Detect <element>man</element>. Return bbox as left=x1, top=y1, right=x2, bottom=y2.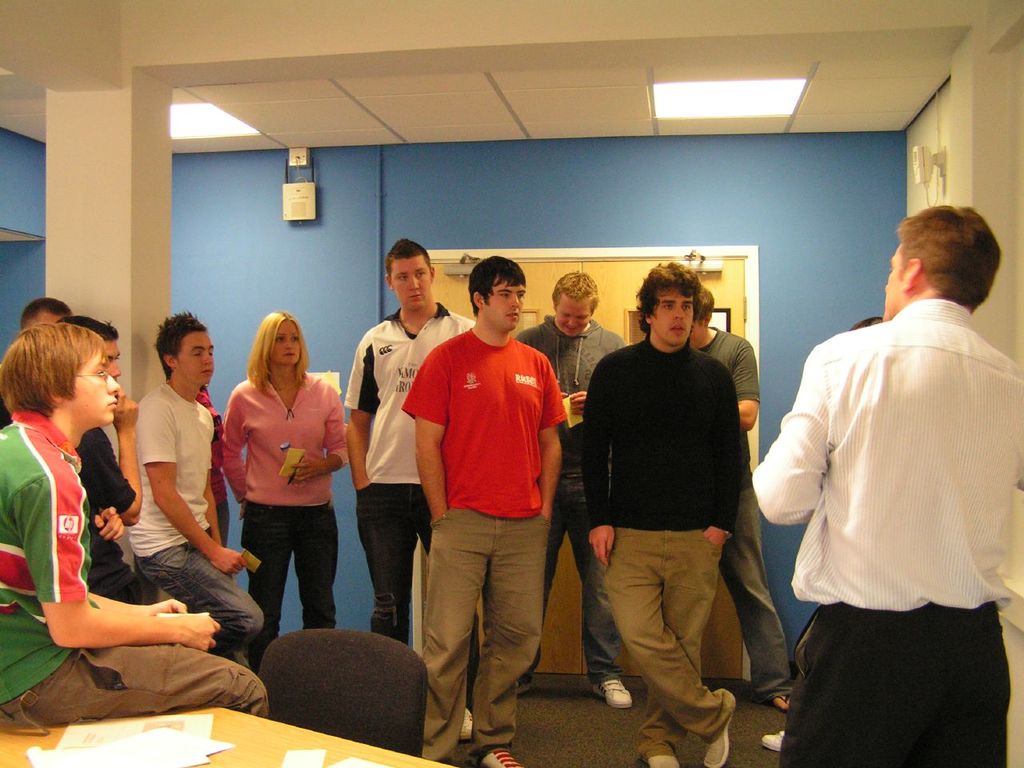
left=122, top=314, right=270, bottom=660.
